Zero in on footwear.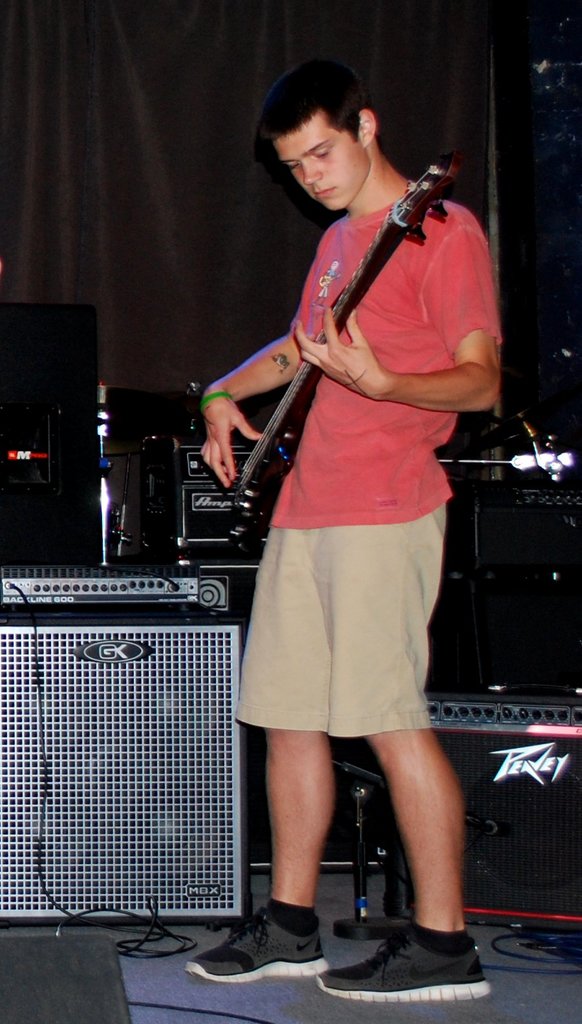
Zeroed in: box=[205, 902, 343, 994].
